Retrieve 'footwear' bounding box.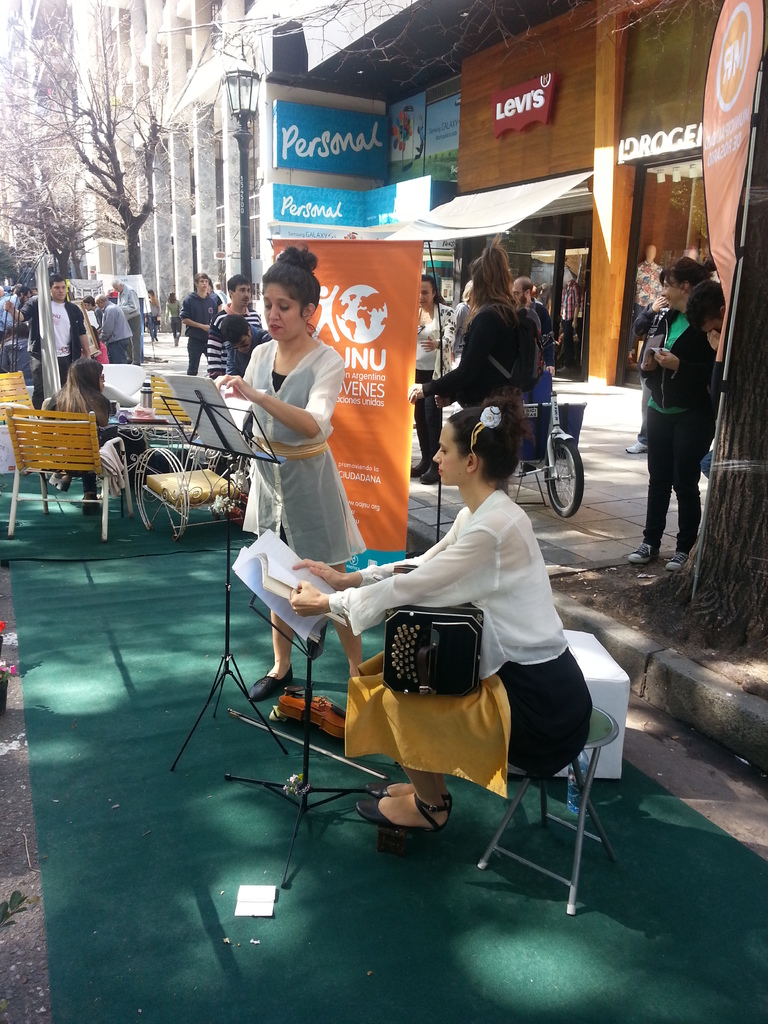
Bounding box: select_region(630, 541, 654, 566).
